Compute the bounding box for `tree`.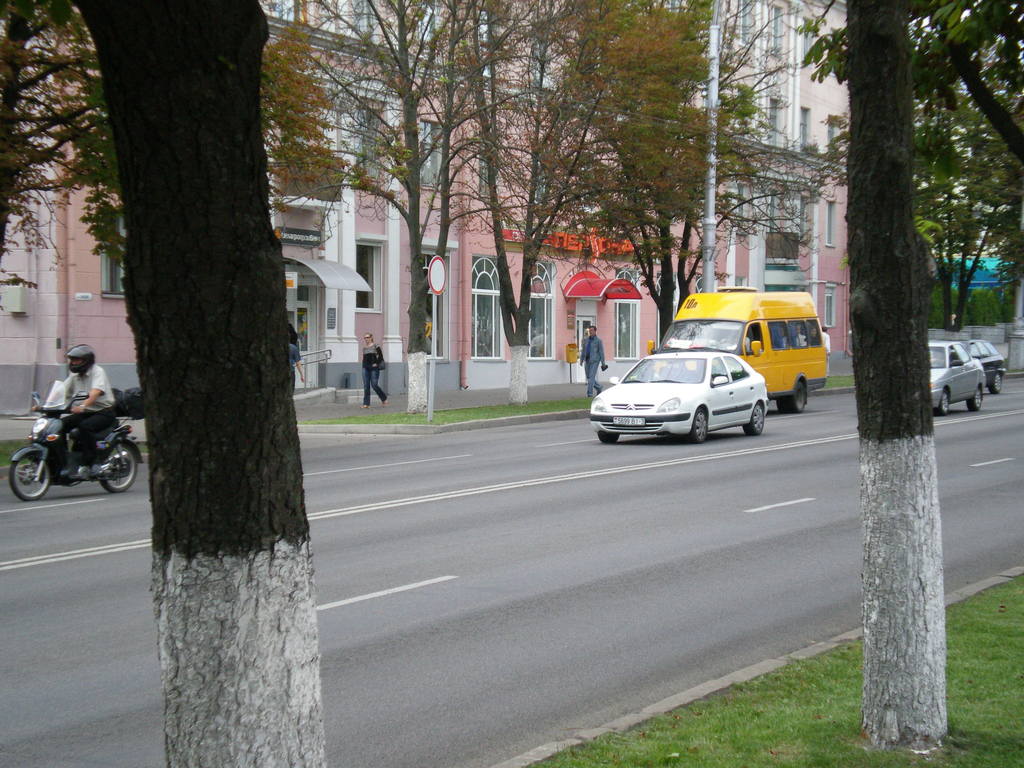
BBox(783, 0, 945, 754).
